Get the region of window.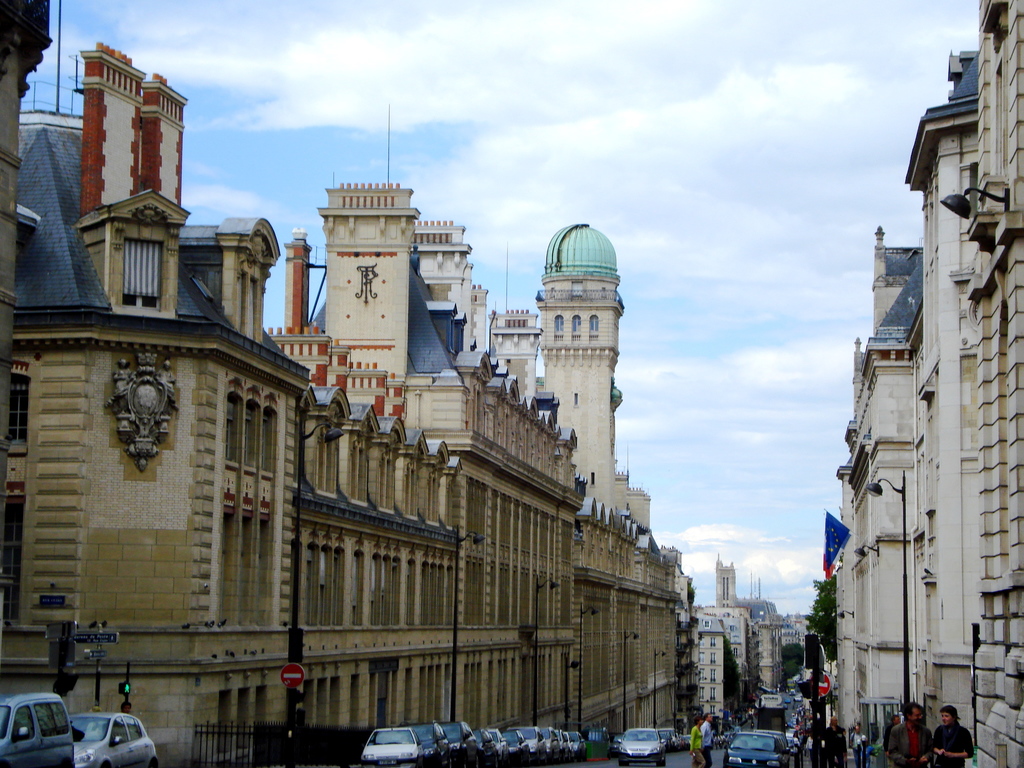
(17, 708, 36, 740).
